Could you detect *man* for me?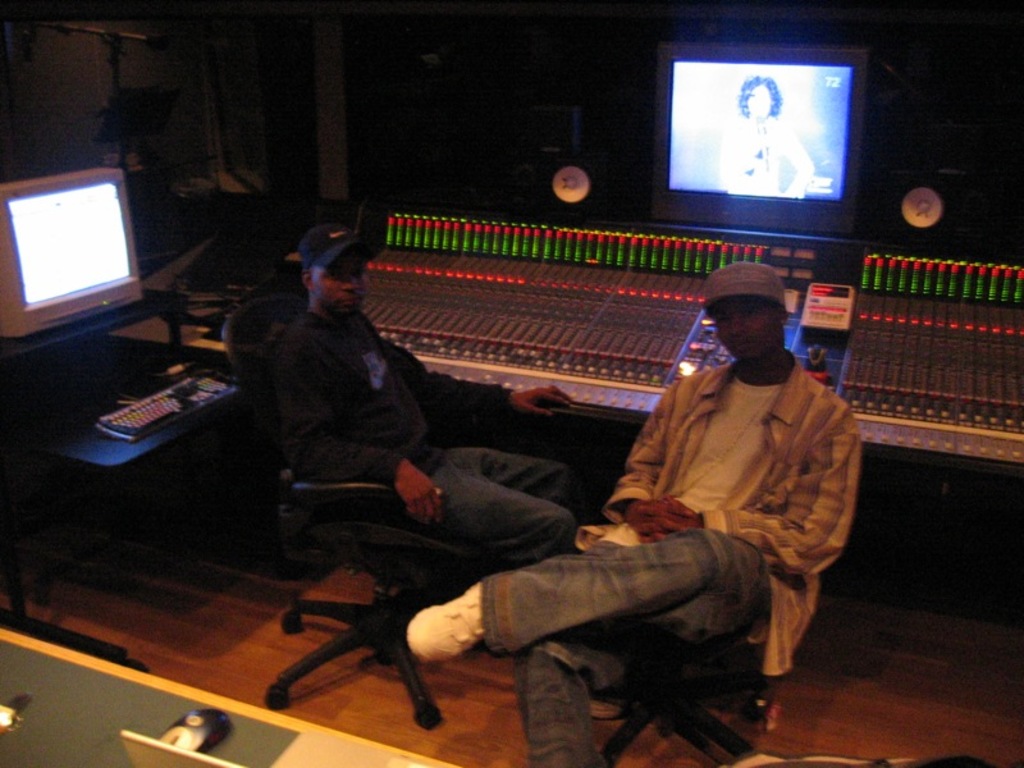
Detection result: BBox(722, 72, 813, 198).
